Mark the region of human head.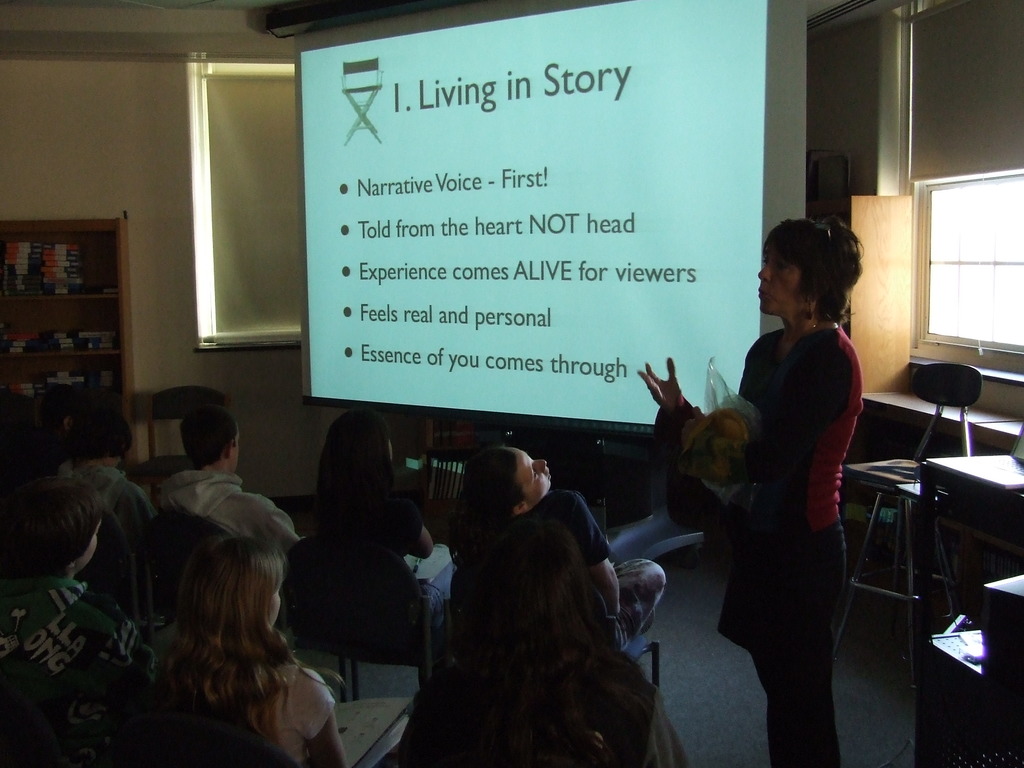
Region: 186:536:285:634.
